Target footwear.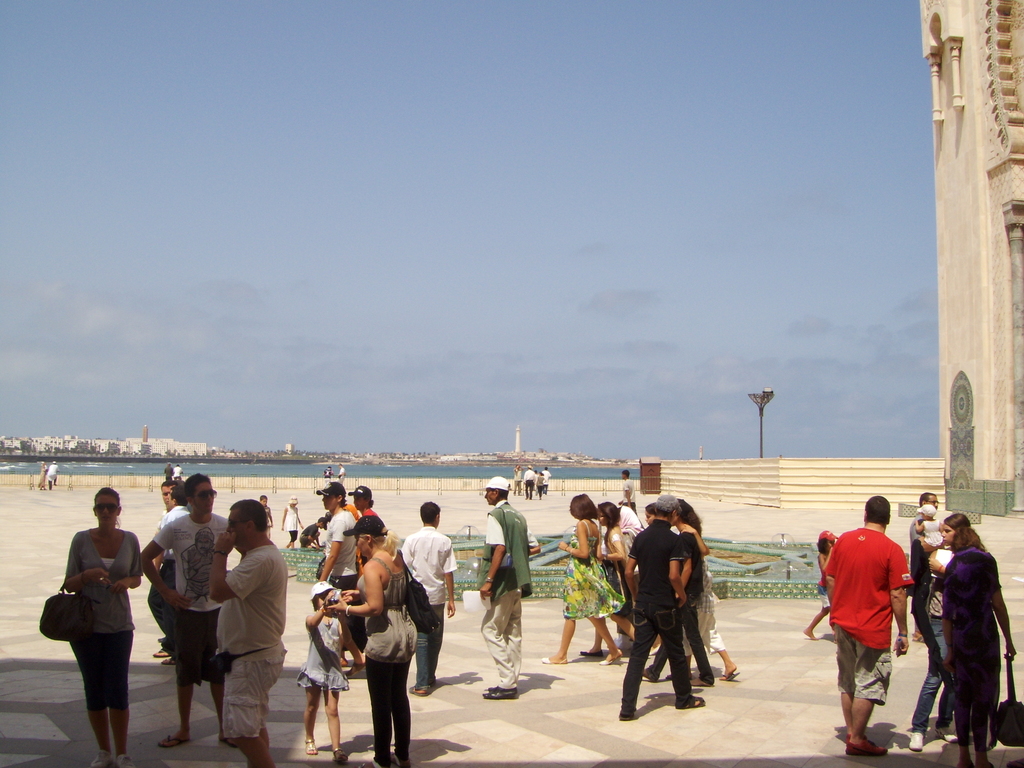
Target region: 486,689,512,694.
